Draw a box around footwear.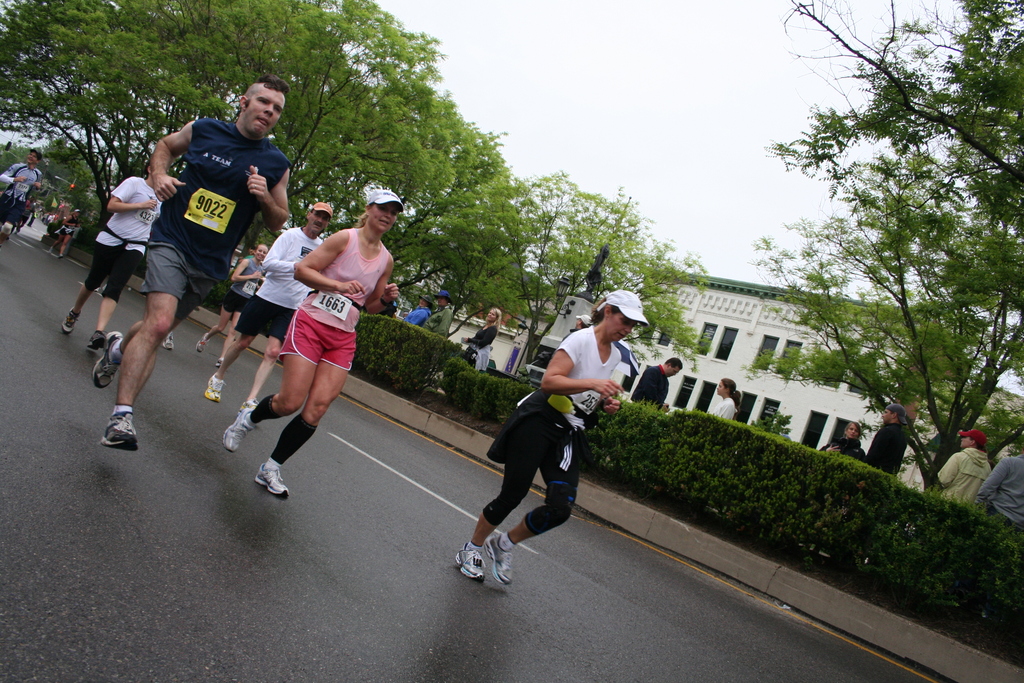
{"x1": 102, "y1": 409, "x2": 140, "y2": 457}.
